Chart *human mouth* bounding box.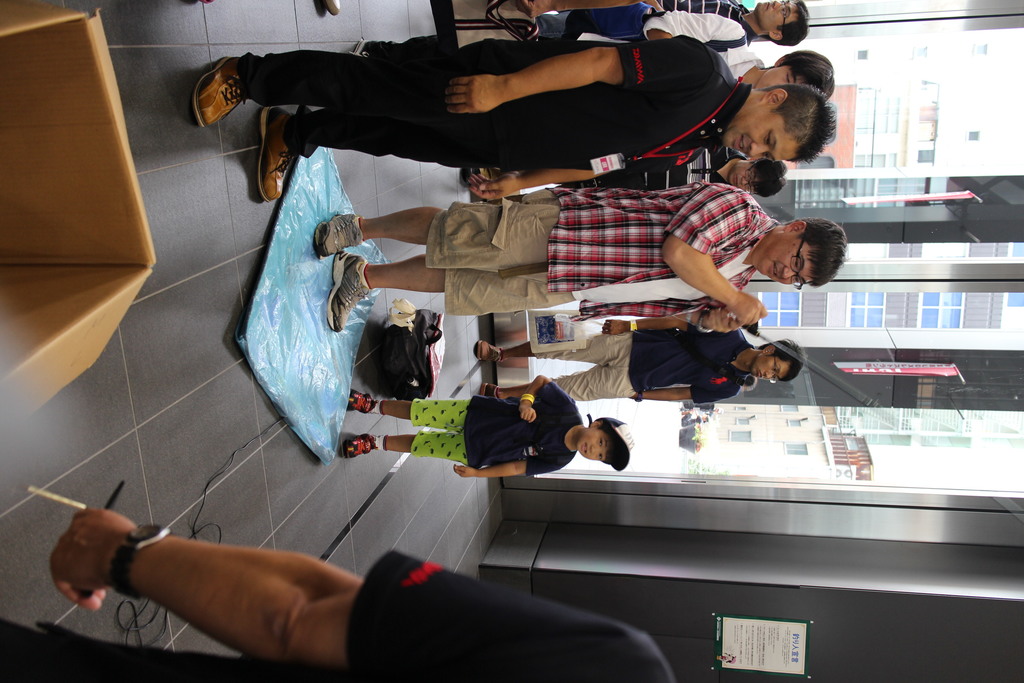
Charted: left=735, top=177, right=739, bottom=186.
